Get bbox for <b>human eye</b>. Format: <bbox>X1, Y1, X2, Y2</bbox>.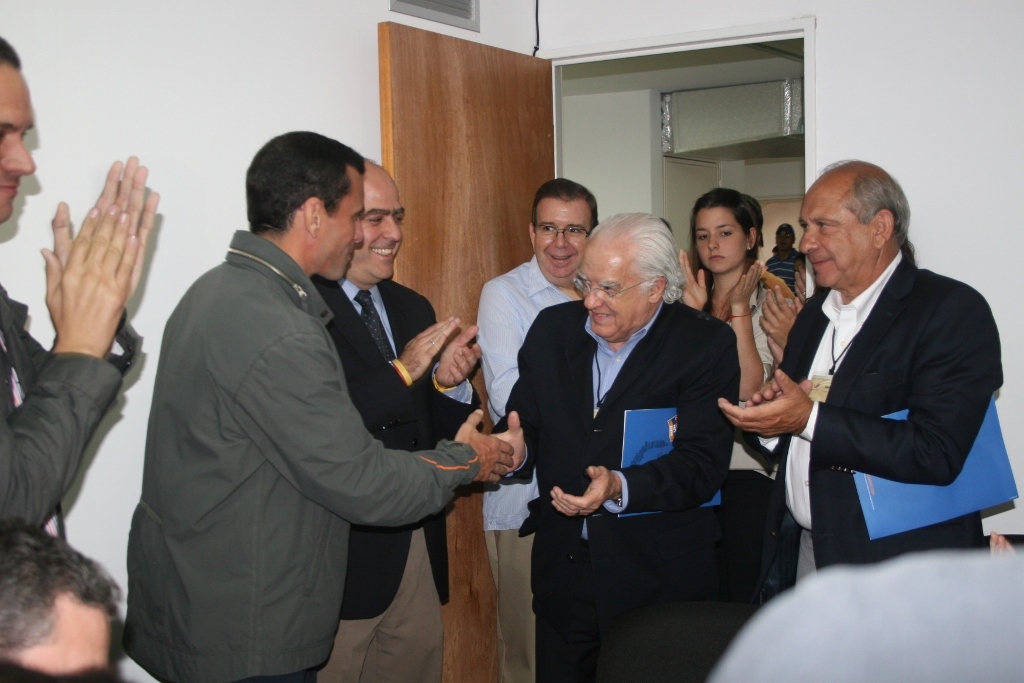
<bbox>813, 219, 834, 232</bbox>.
